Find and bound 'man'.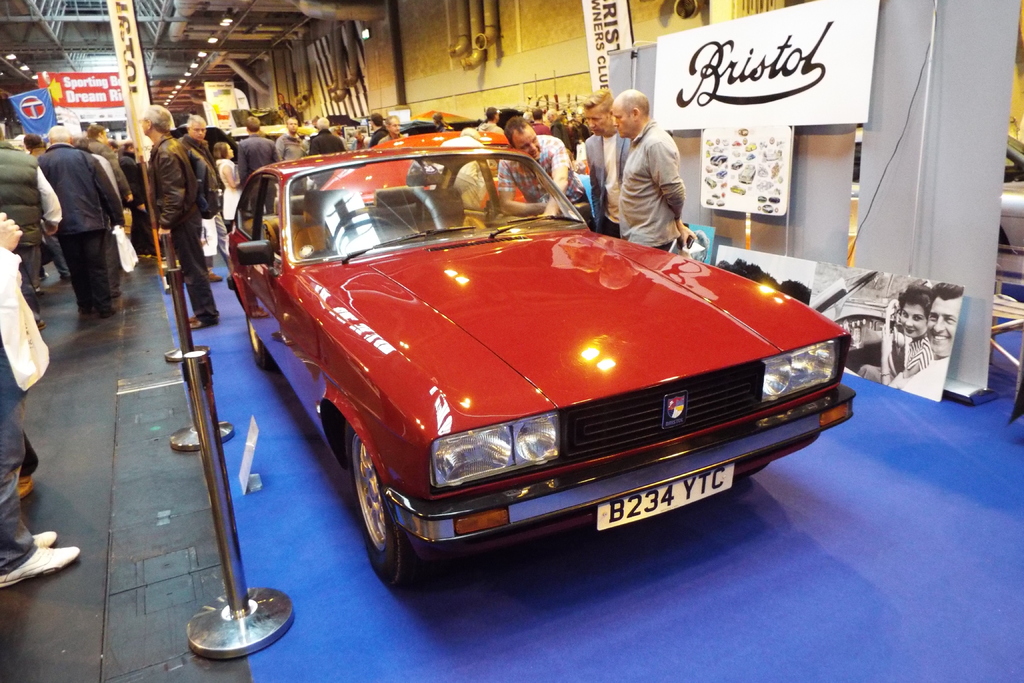
Bound: (x1=346, y1=129, x2=367, y2=153).
